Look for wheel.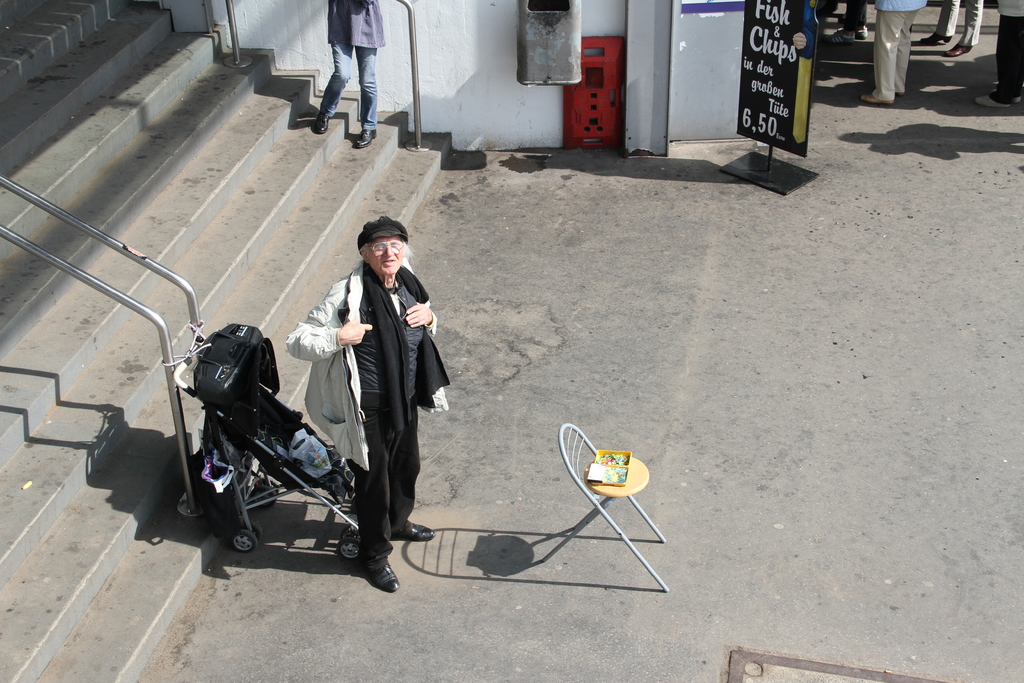
Found: rect(234, 529, 255, 552).
